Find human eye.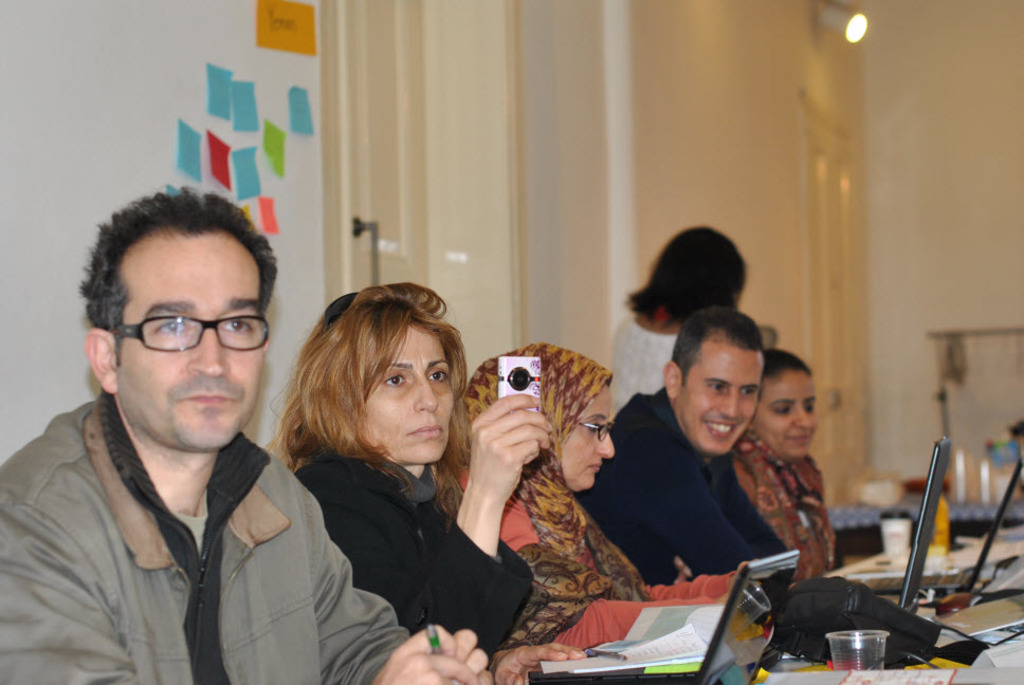
[left=804, top=401, right=812, bottom=413].
